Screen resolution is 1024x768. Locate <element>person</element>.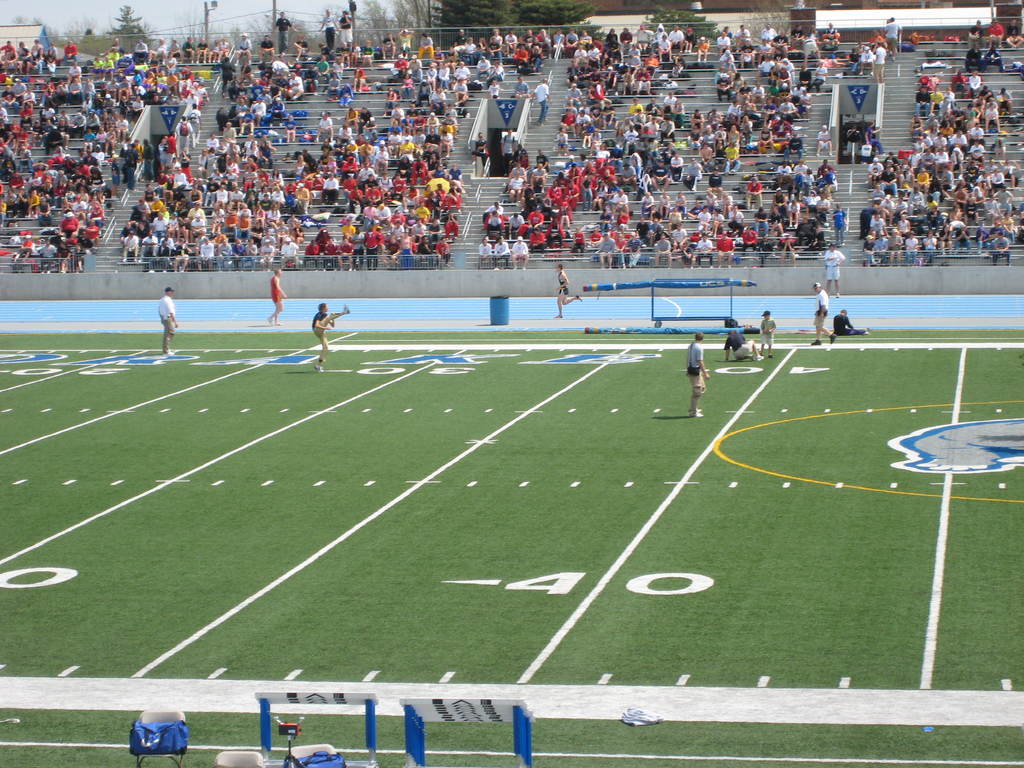
bbox(268, 268, 294, 320).
